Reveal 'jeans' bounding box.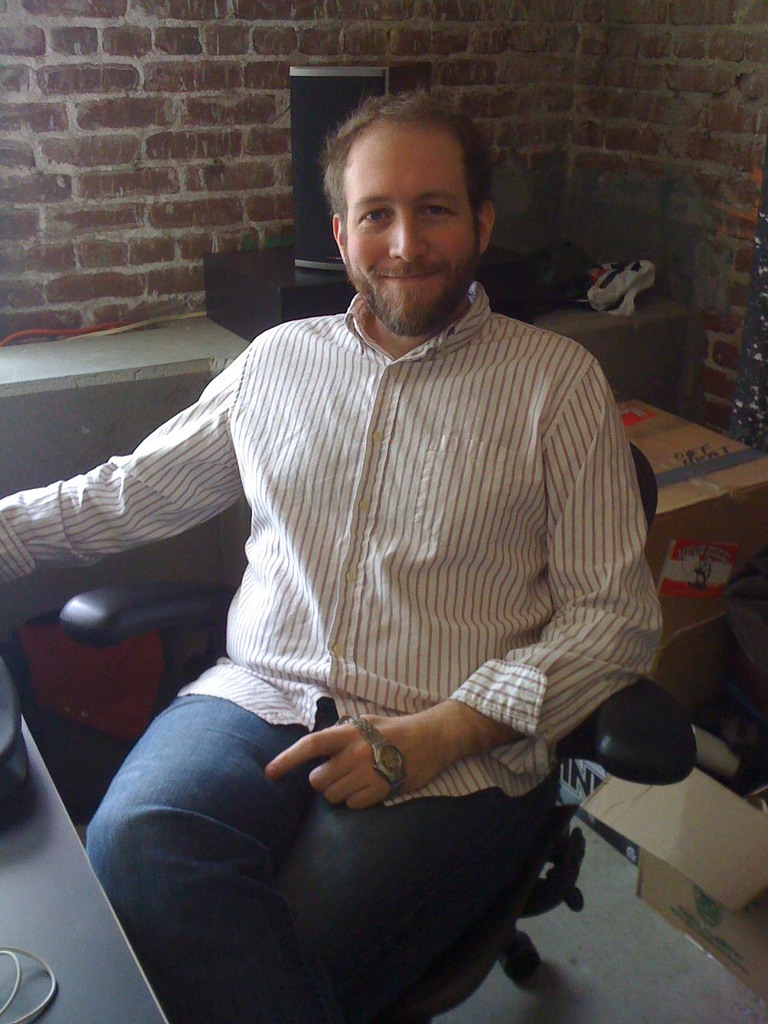
Revealed: 76, 627, 432, 1000.
